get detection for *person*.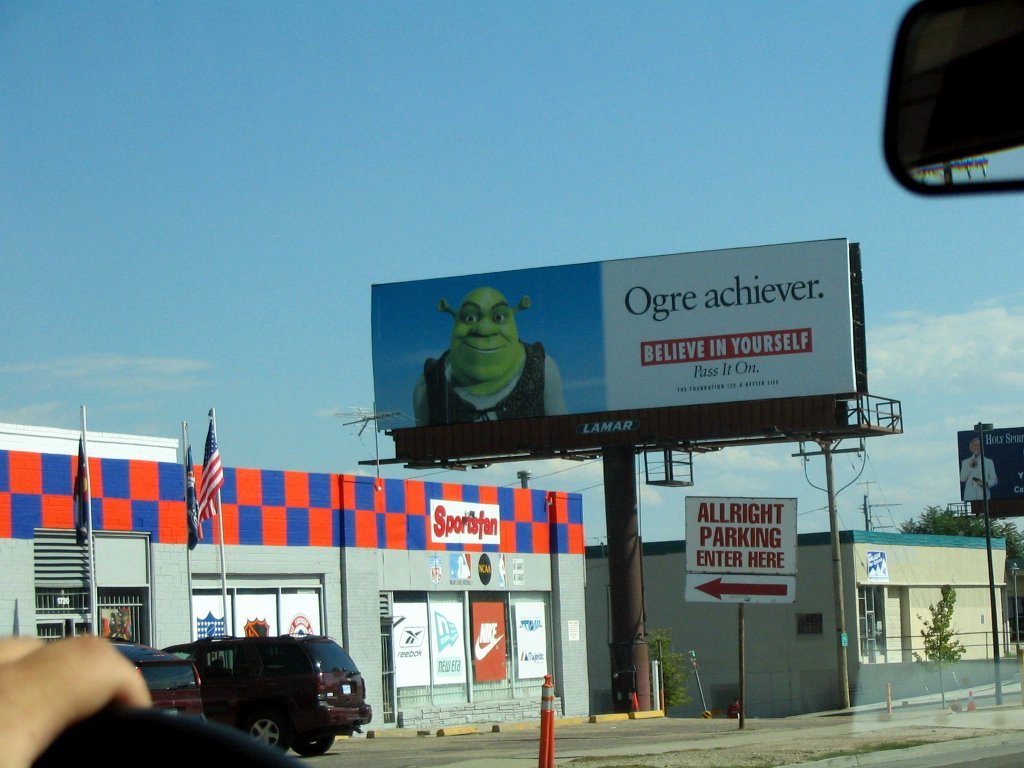
Detection: <box>0,629,150,767</box>.
